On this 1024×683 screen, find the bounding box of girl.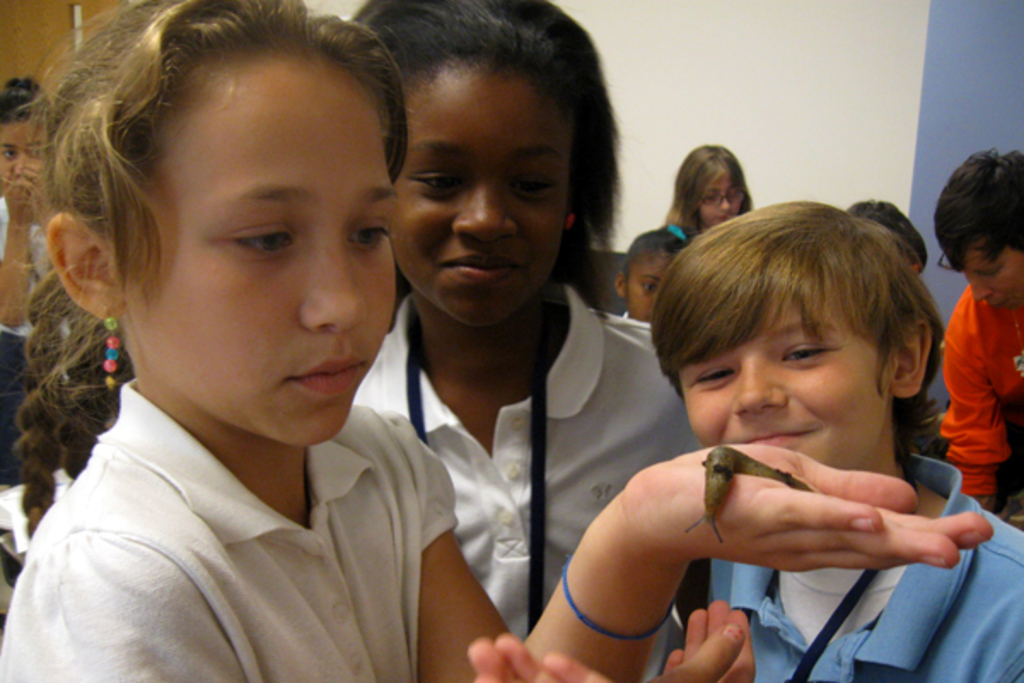
Bounding box: box(659, 142, 754, 220).
